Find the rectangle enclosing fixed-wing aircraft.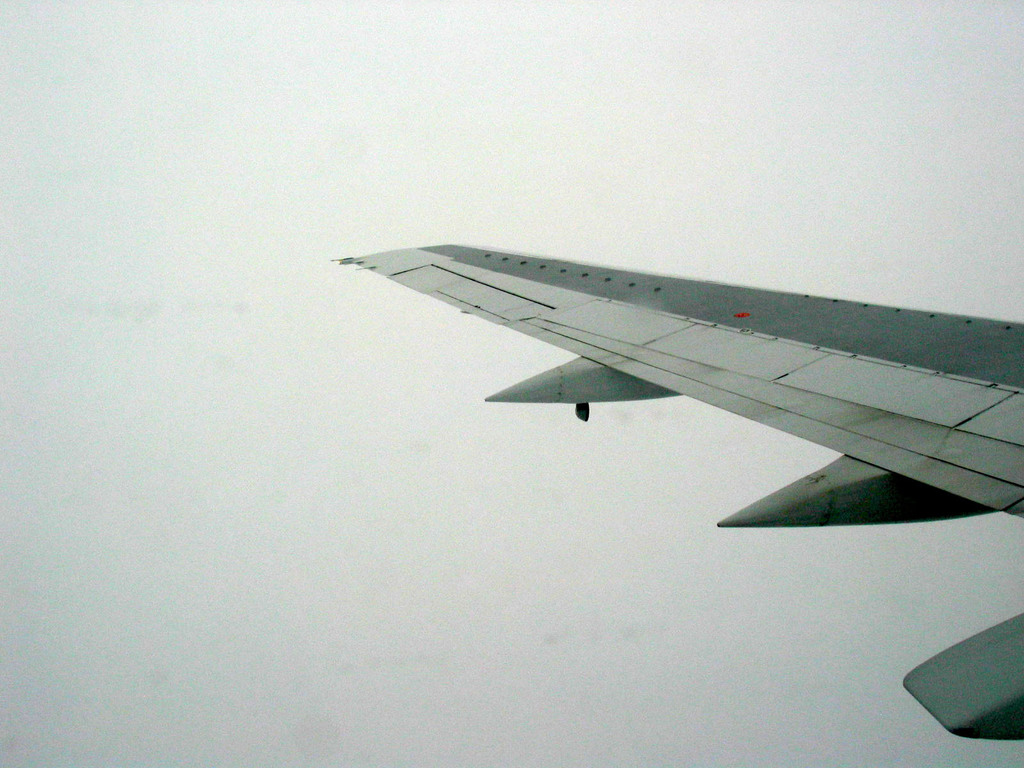
331/243/1023/737.
